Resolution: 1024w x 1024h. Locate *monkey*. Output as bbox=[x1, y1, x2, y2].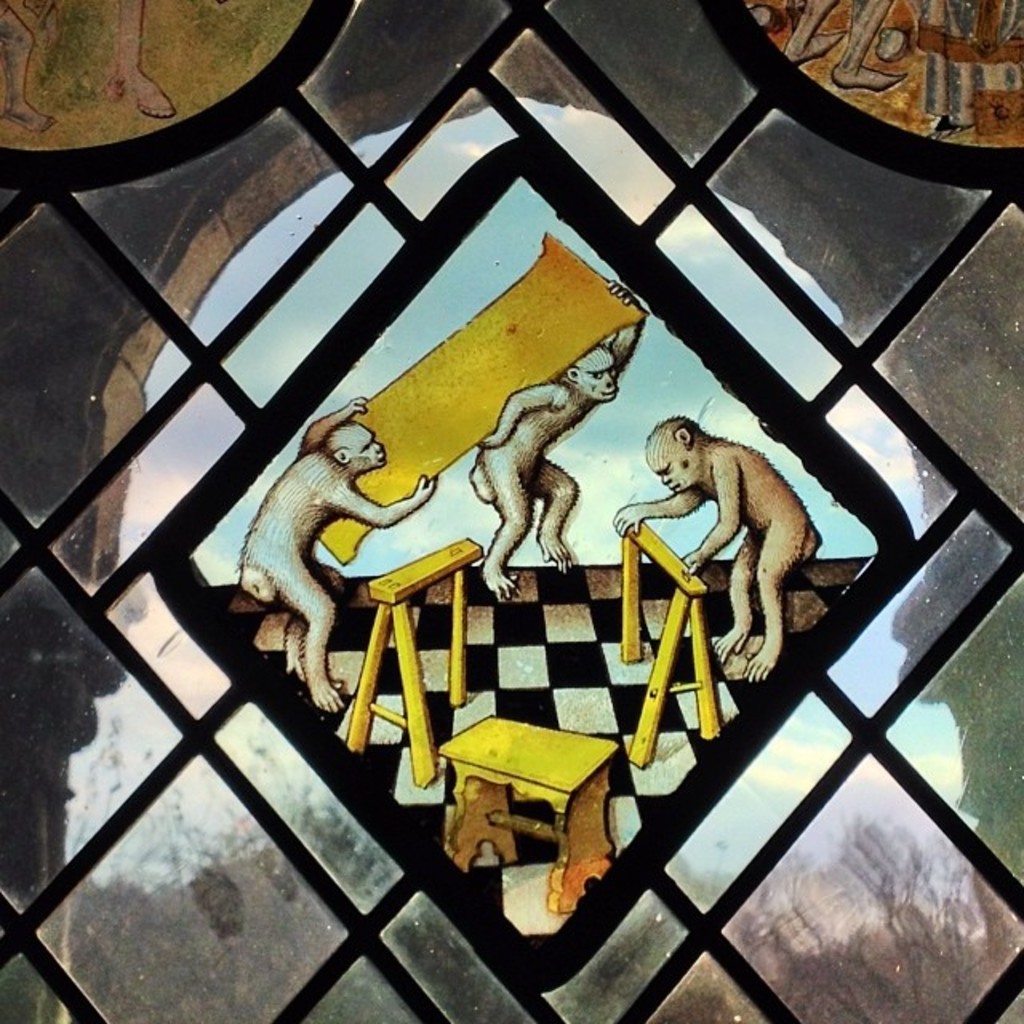
bbox=[474, 288, 645, 602].
